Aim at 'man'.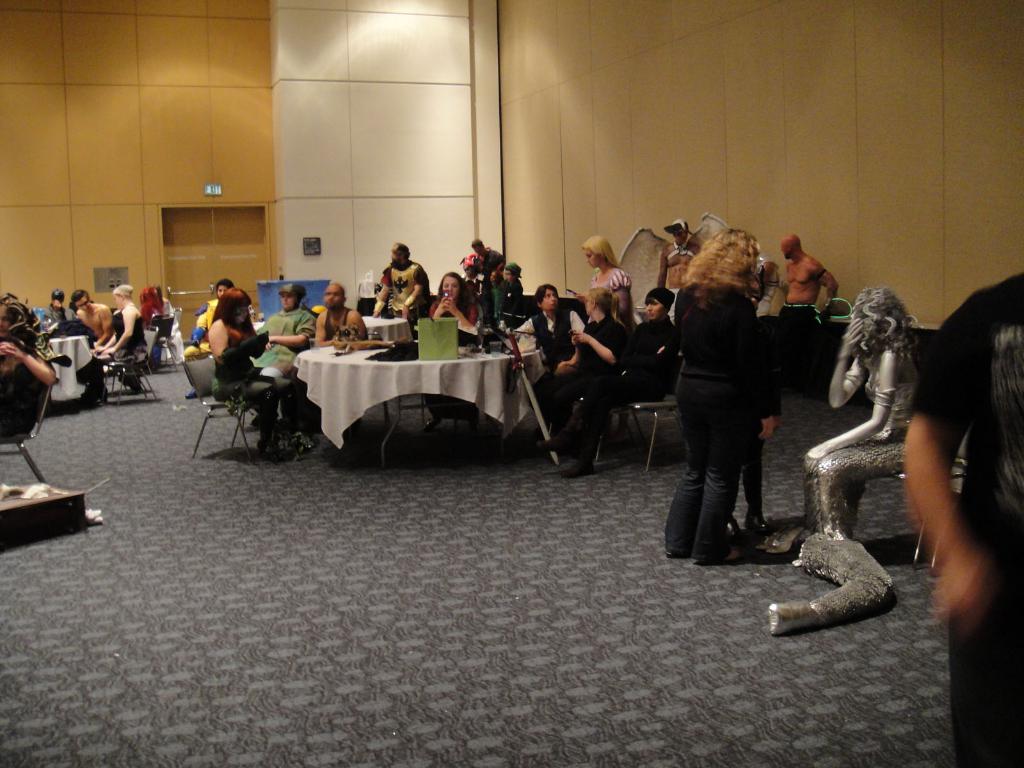
Aimed at left=184, top=279, right=233, bottom=401.
